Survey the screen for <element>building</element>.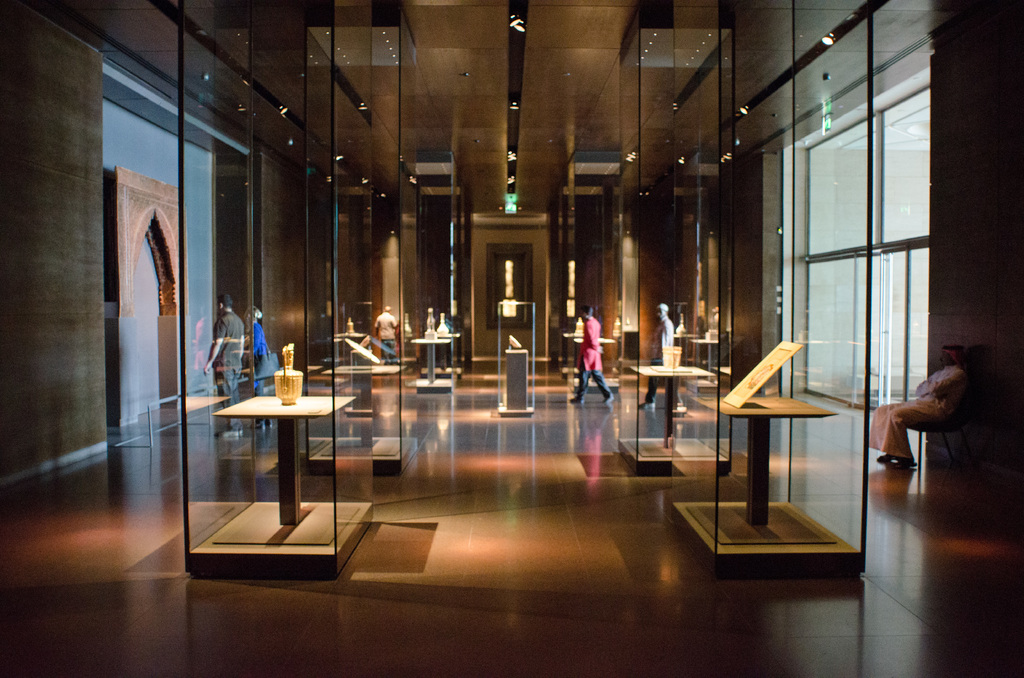
Survey found: box=[0, 0, 1020, 677].
